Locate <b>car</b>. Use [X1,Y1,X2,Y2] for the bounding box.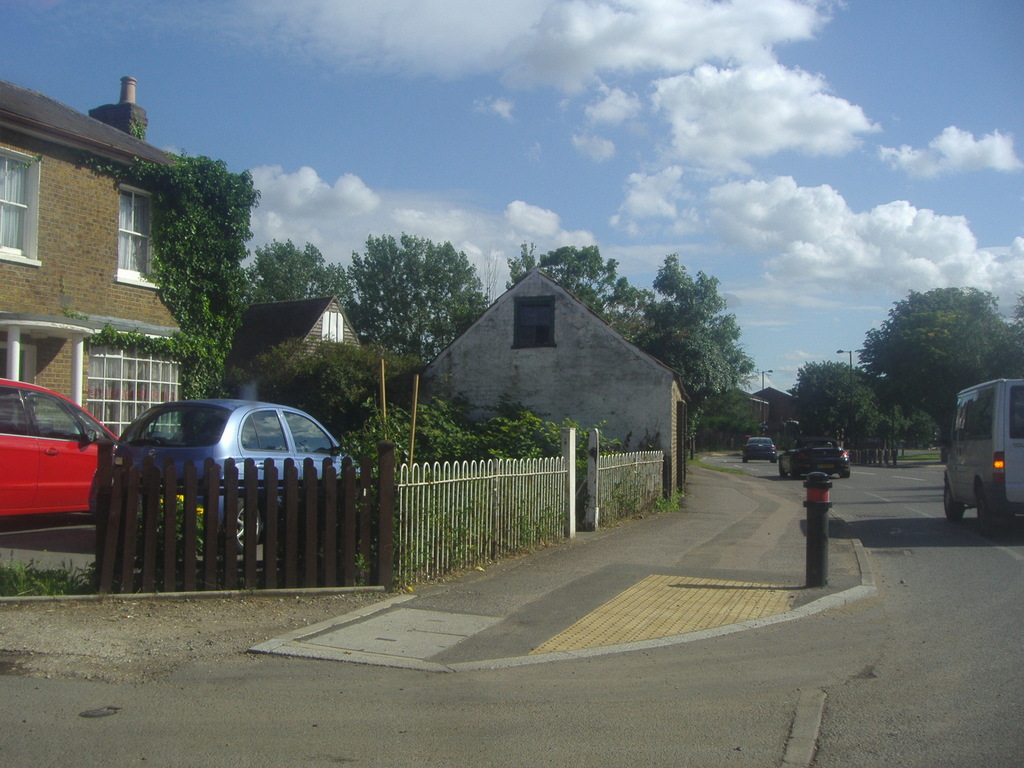
[0,353,118,513].
